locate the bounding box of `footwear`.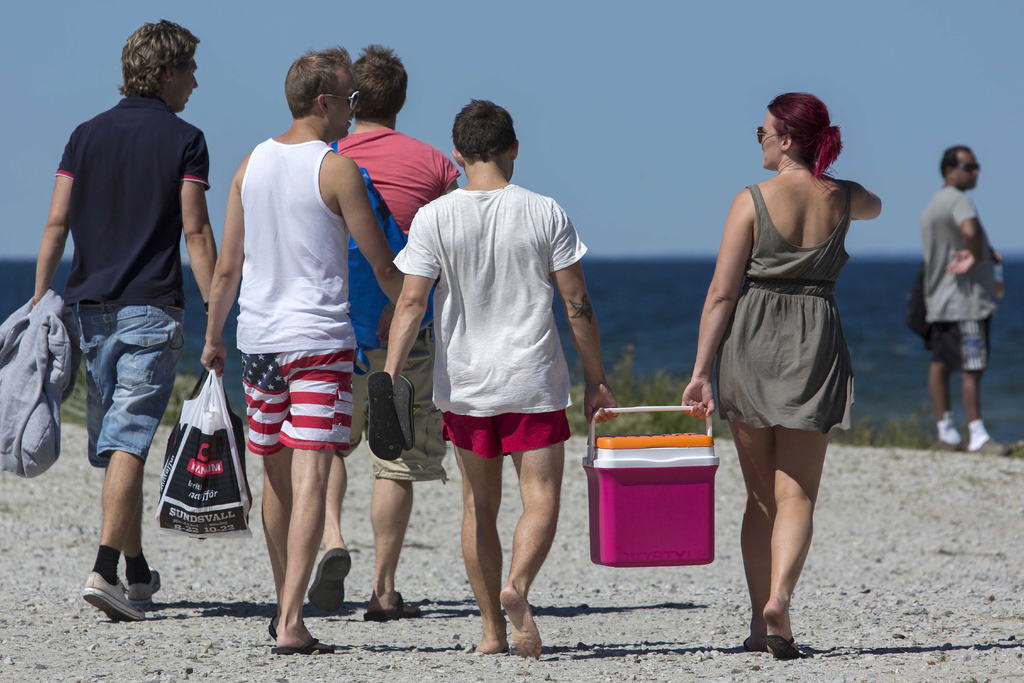
Bounding box: [123,562,163,607].
